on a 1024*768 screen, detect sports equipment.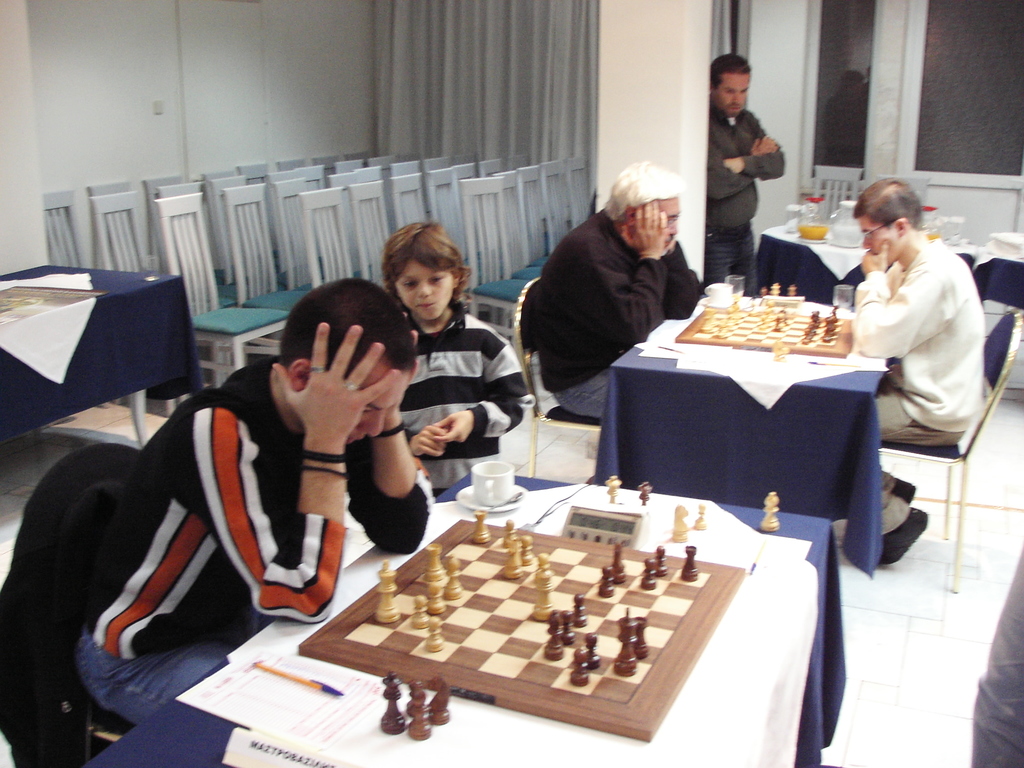
rect(668, 507, 689, 544).
